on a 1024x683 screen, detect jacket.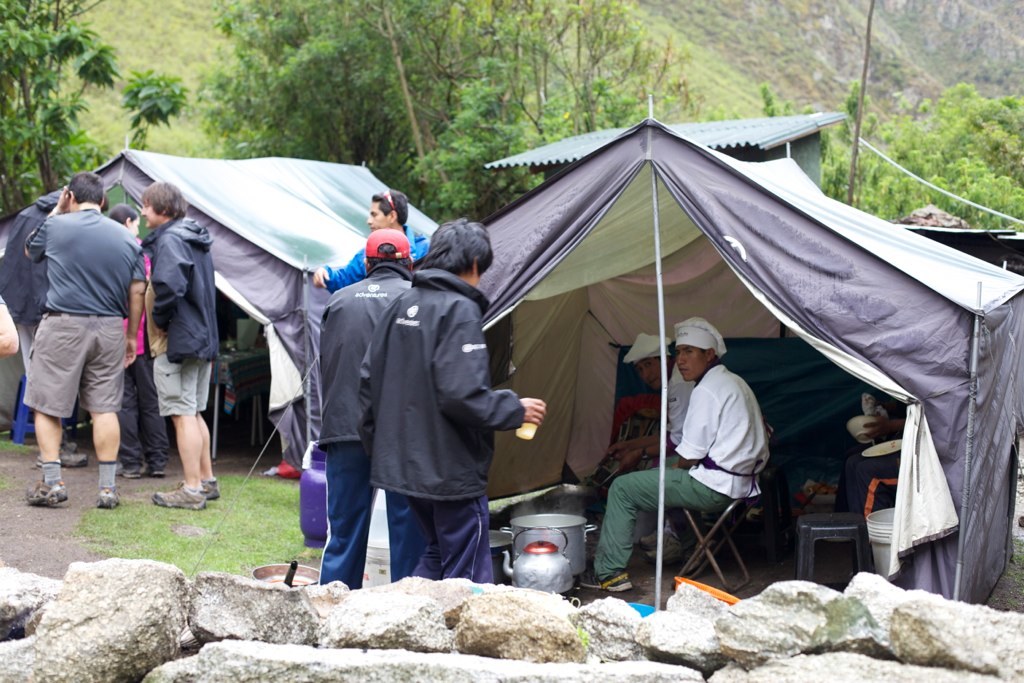
{"left": 148, "top": 215, "right": 220, "bottom": 360}.
